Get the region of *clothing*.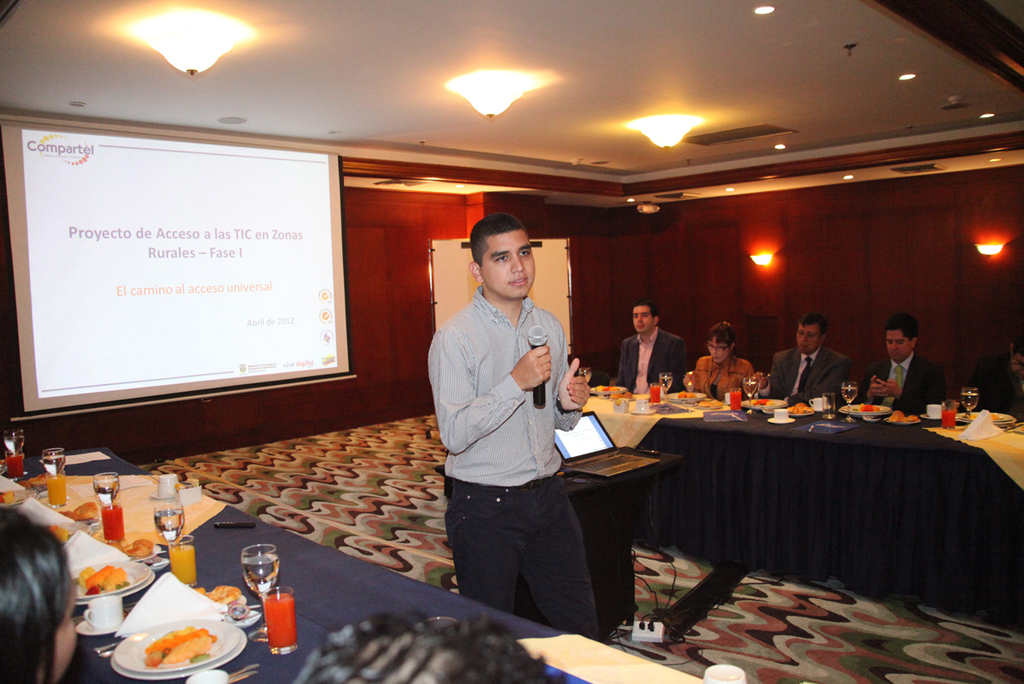
(614,325,688,393).
